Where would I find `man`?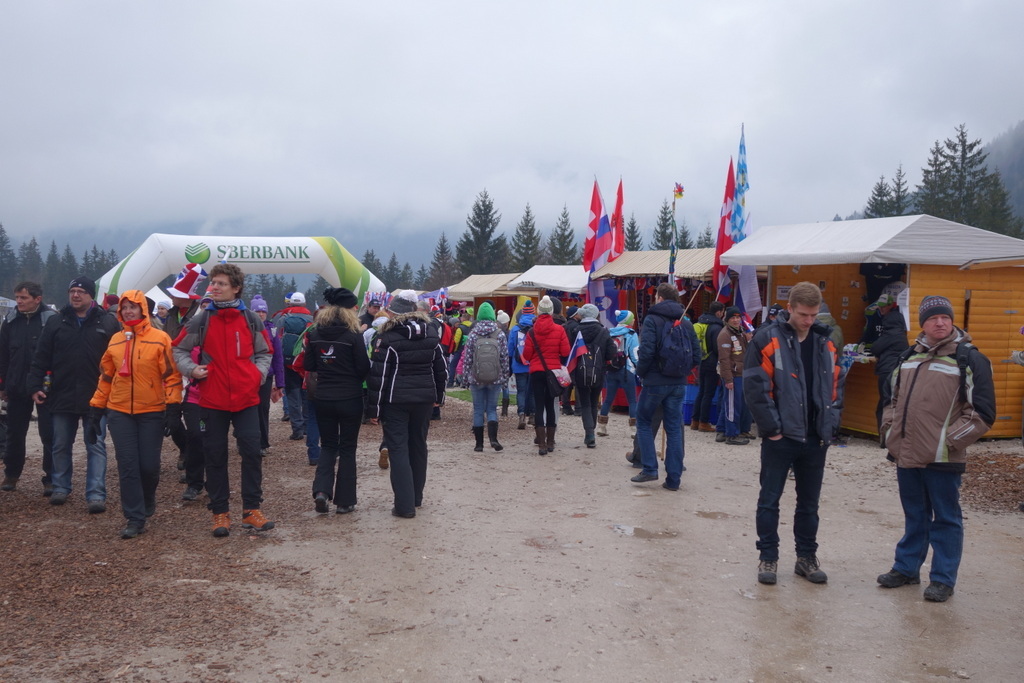
At select_region(251, 293, 283, 456).
